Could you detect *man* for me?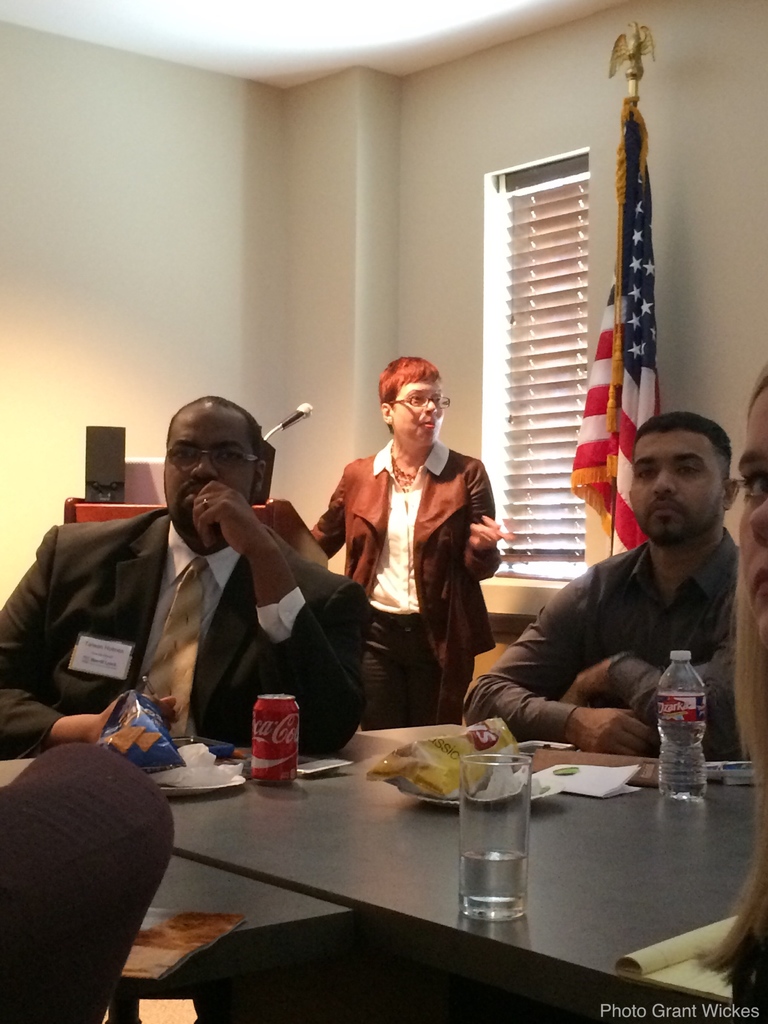
Detection result: rect(0, 396, 374, 758).
